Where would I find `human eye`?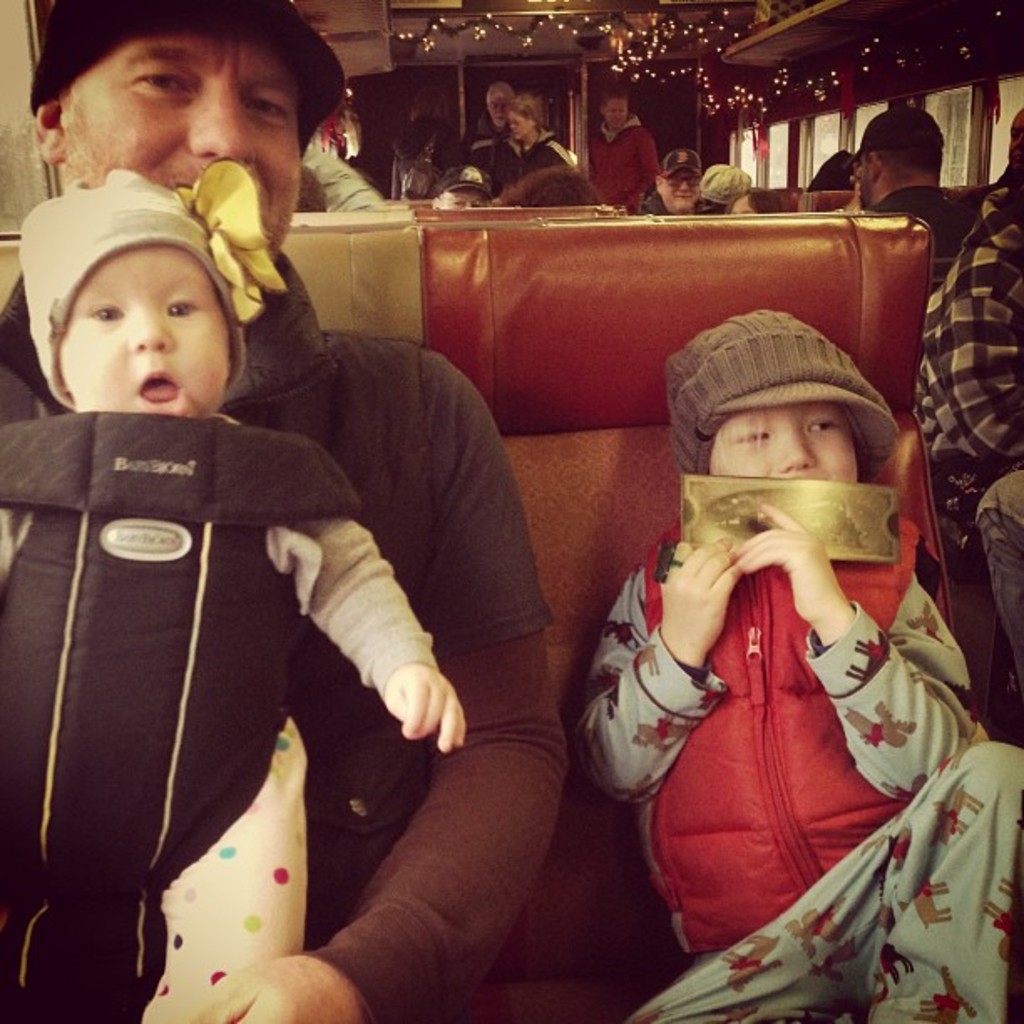
At locate(124, 60, 201, 102).
